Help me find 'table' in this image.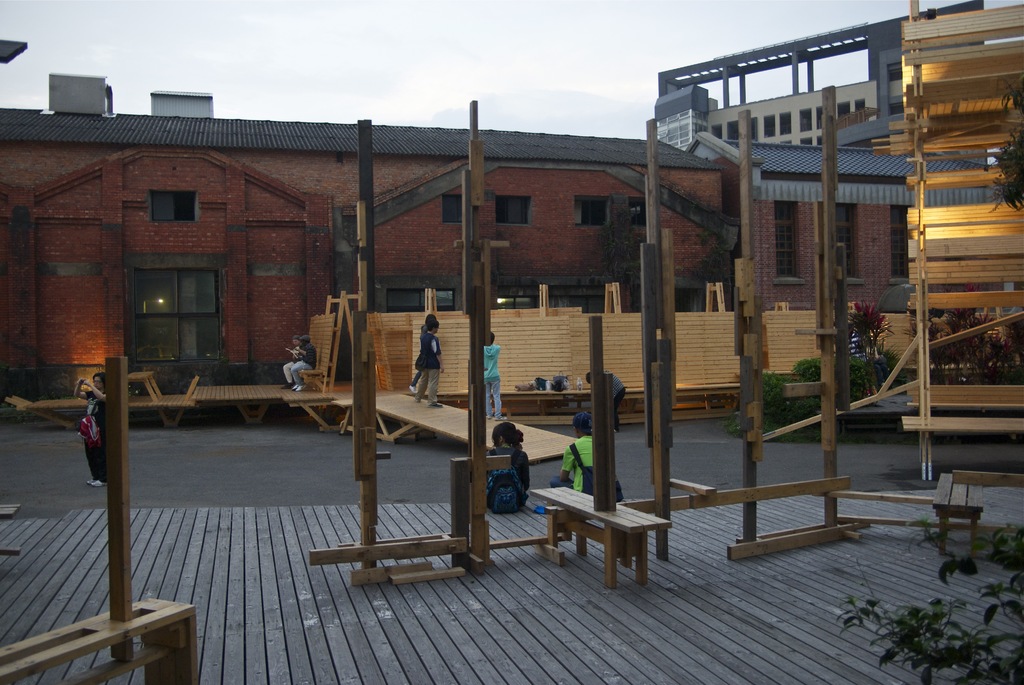
Found it: l=531, t=484, r=675, b=589.
